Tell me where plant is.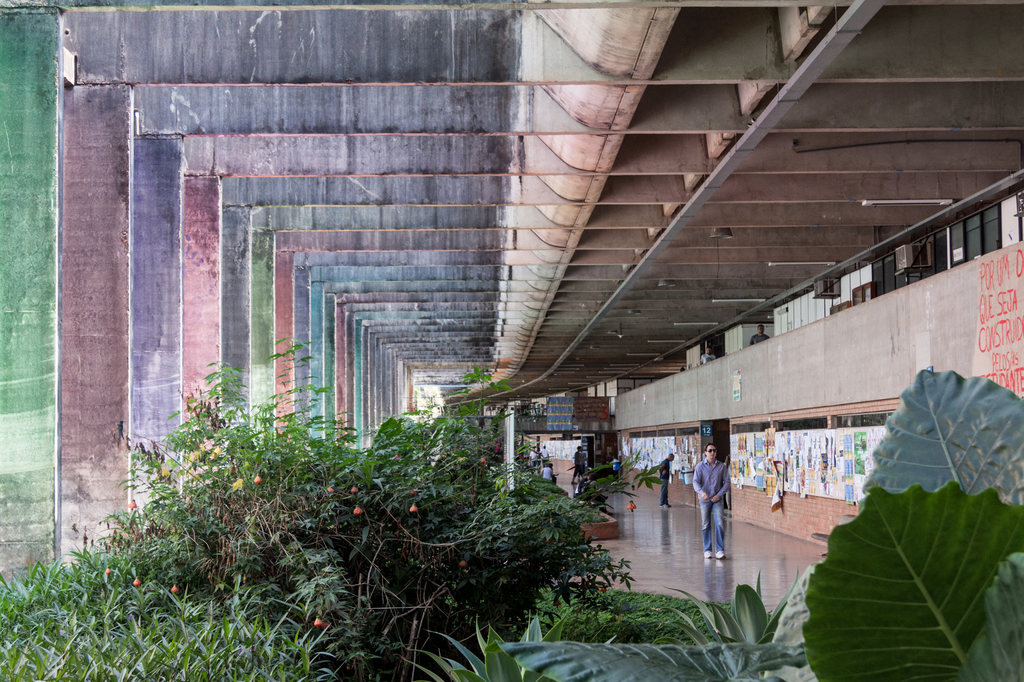
plant is at 410,615,640,681.
